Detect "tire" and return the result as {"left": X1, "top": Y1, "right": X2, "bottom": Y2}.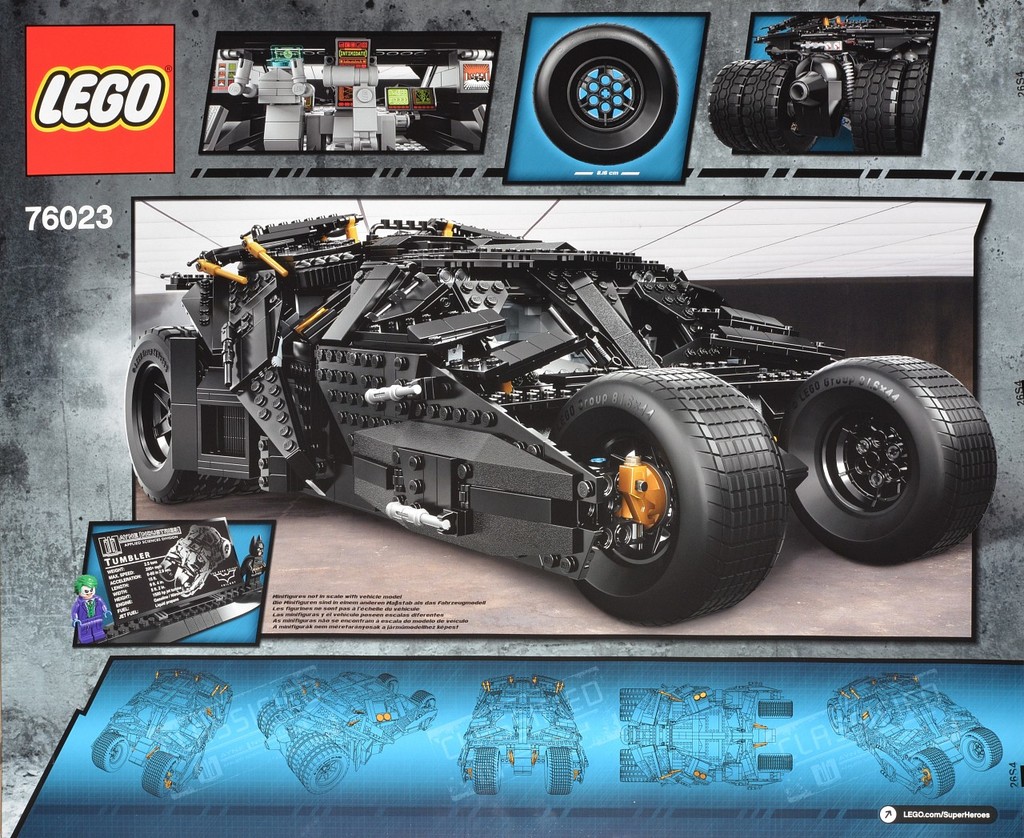
{"left": 296, "top": 738, "right": 348, "bottom": 793}.
